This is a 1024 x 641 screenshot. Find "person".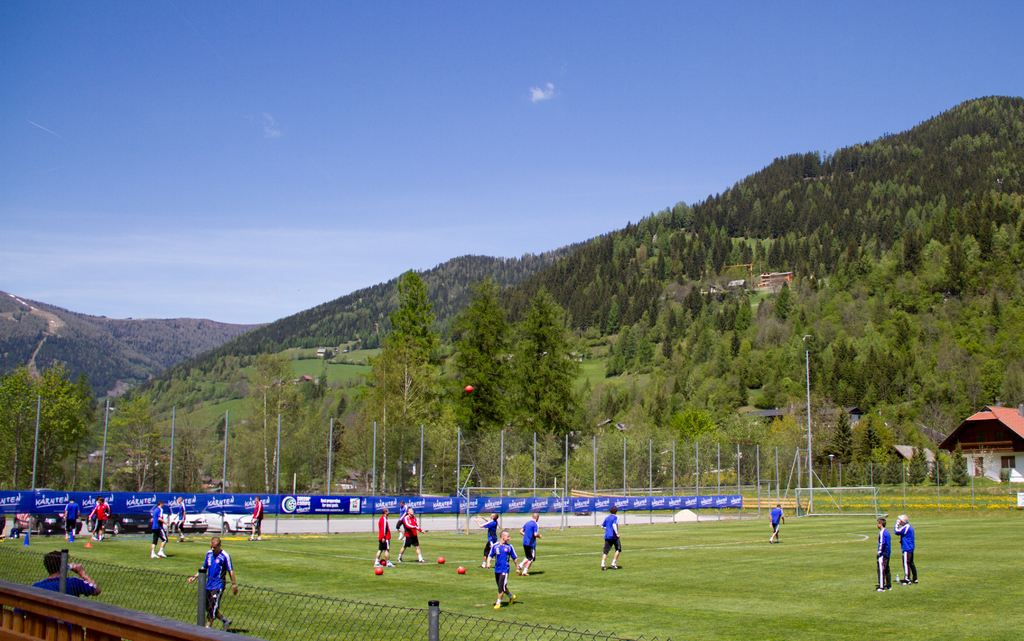
Bounding box: (13,549,104,625).
